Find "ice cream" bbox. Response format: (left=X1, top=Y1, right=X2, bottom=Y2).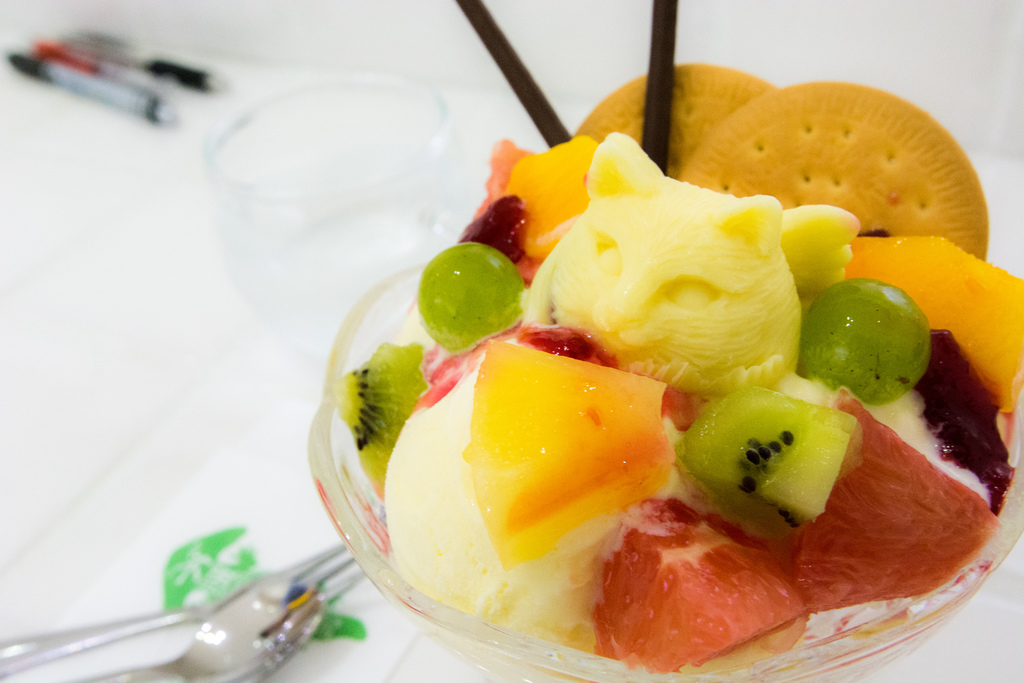
(left=385, top=128, right=1015, bottom=677).
